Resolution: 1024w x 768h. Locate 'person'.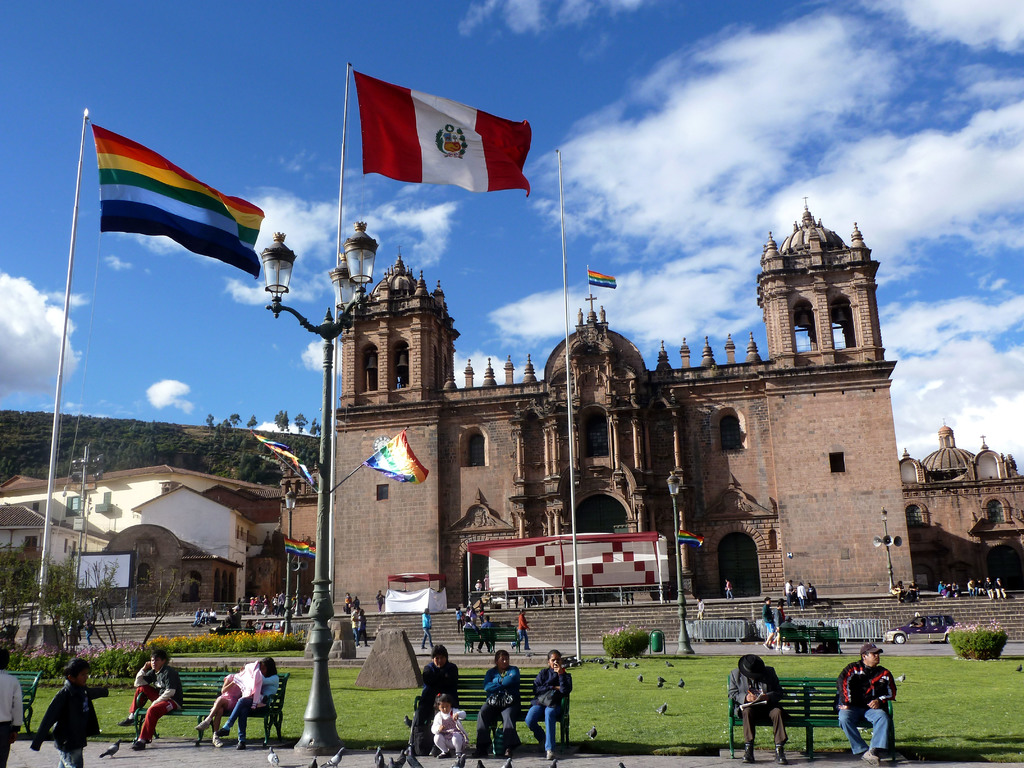
[x1=419, y1=606, x2=432, y2=650].
